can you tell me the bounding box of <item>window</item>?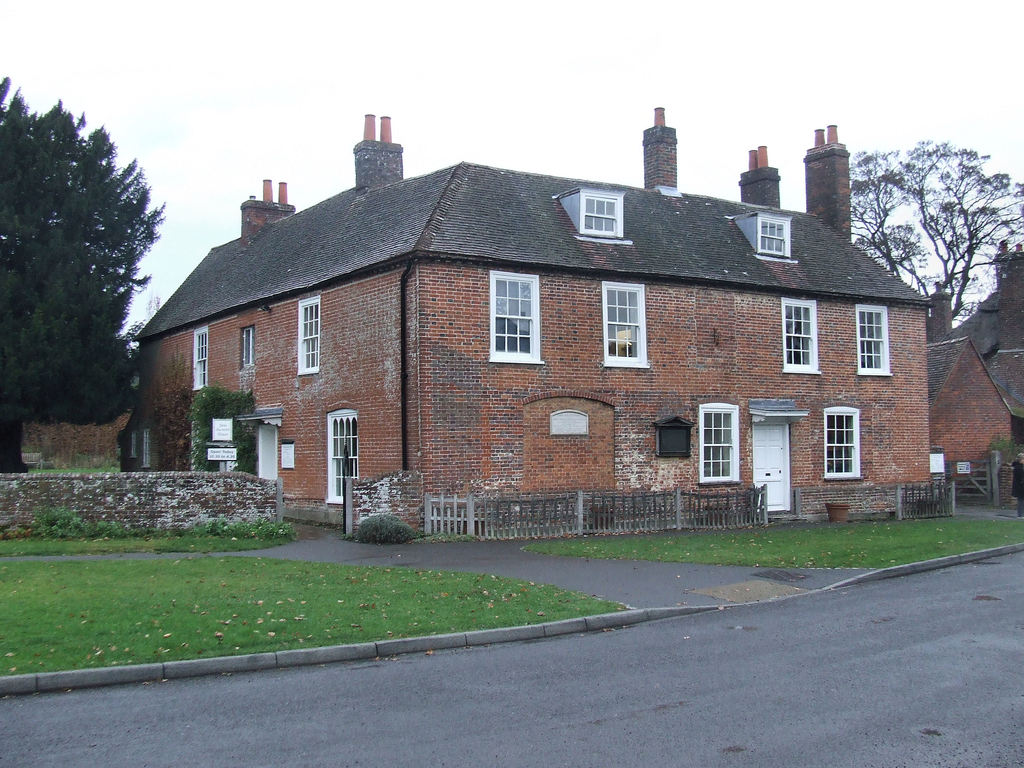
194:323:206:388.
